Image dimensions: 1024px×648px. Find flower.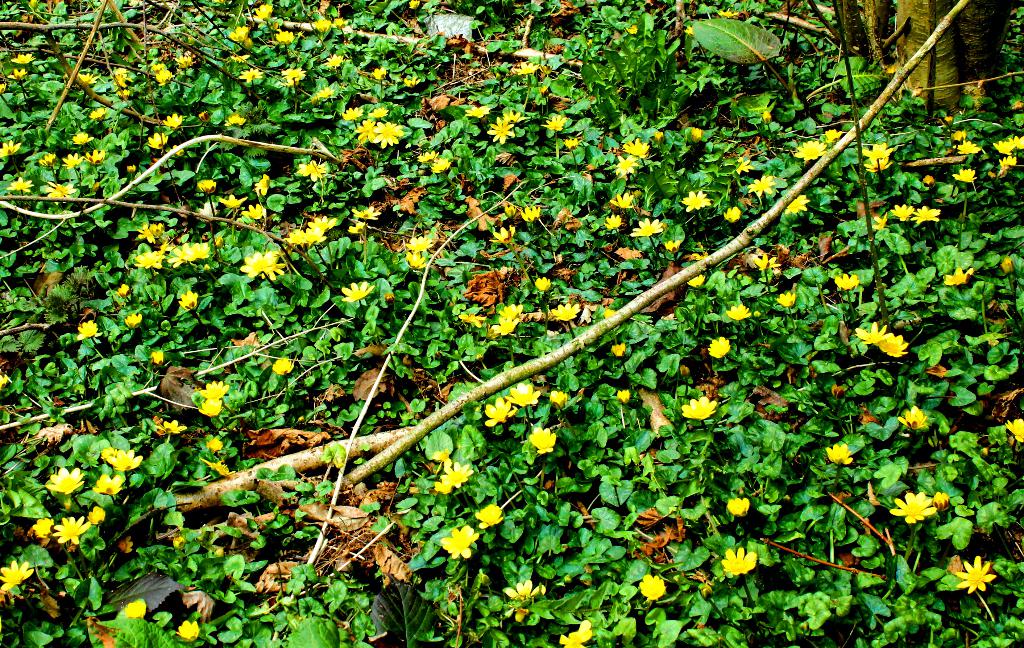
detection(179, 286, 201, 314).
